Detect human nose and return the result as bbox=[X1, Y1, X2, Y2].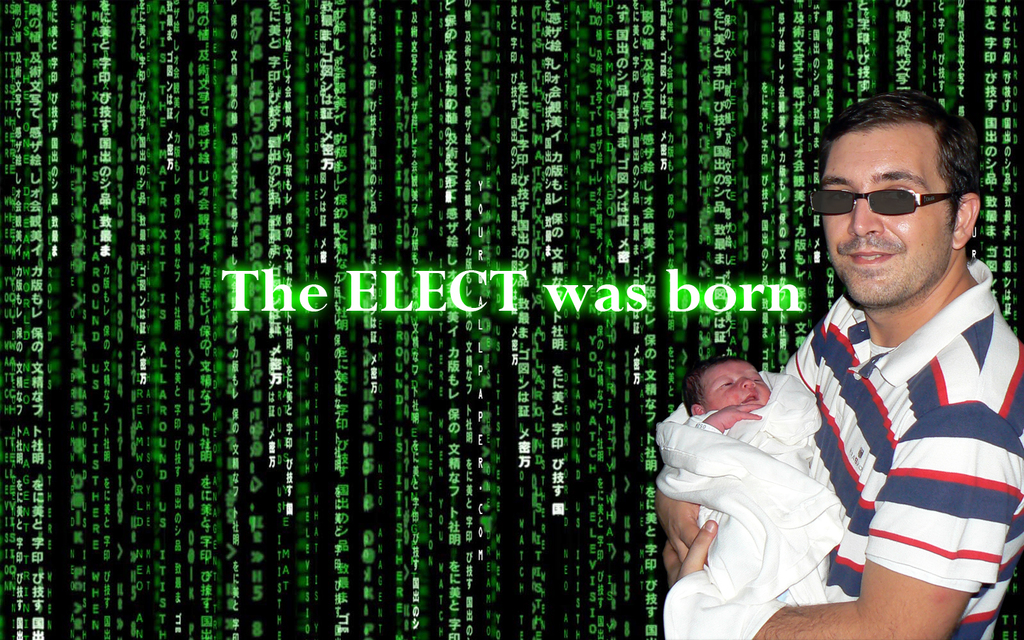
bbox=[740, 375, 757, 395].
